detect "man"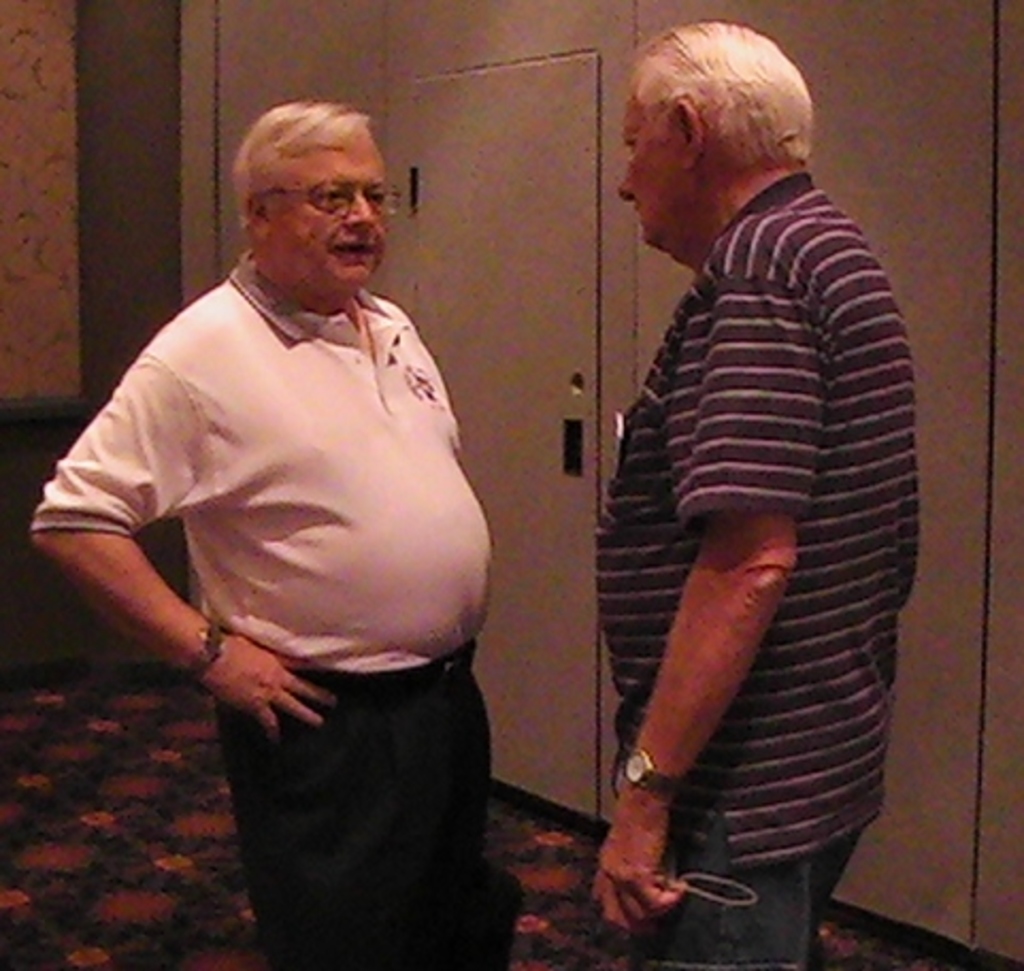
<region>539, 32, 937, 970</region>
